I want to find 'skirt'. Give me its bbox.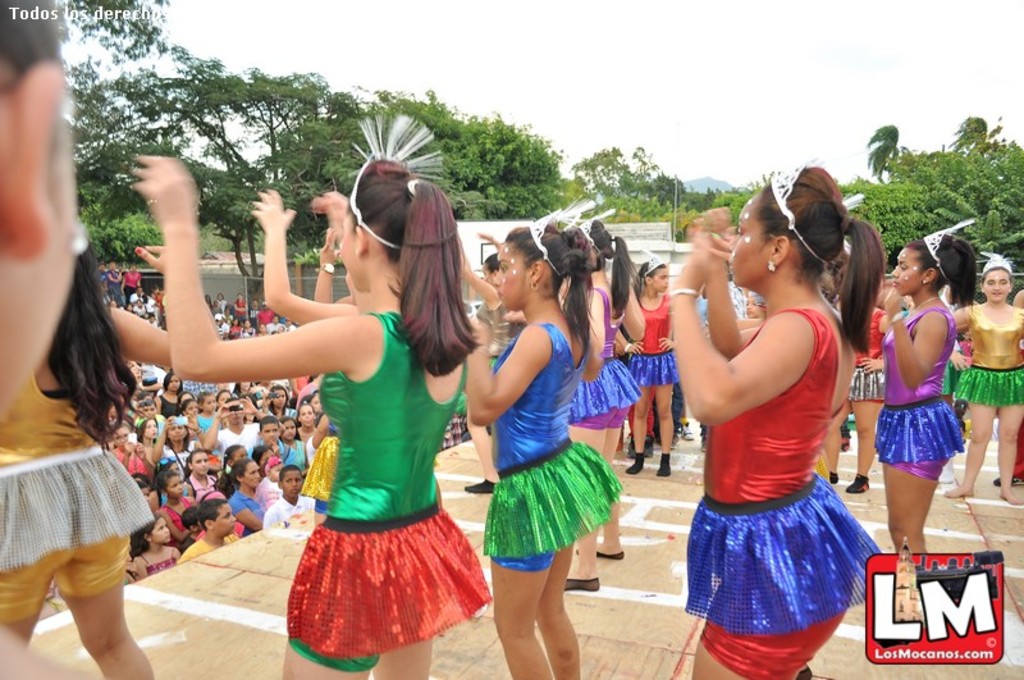
rect(952, 368, 1023, 406).
